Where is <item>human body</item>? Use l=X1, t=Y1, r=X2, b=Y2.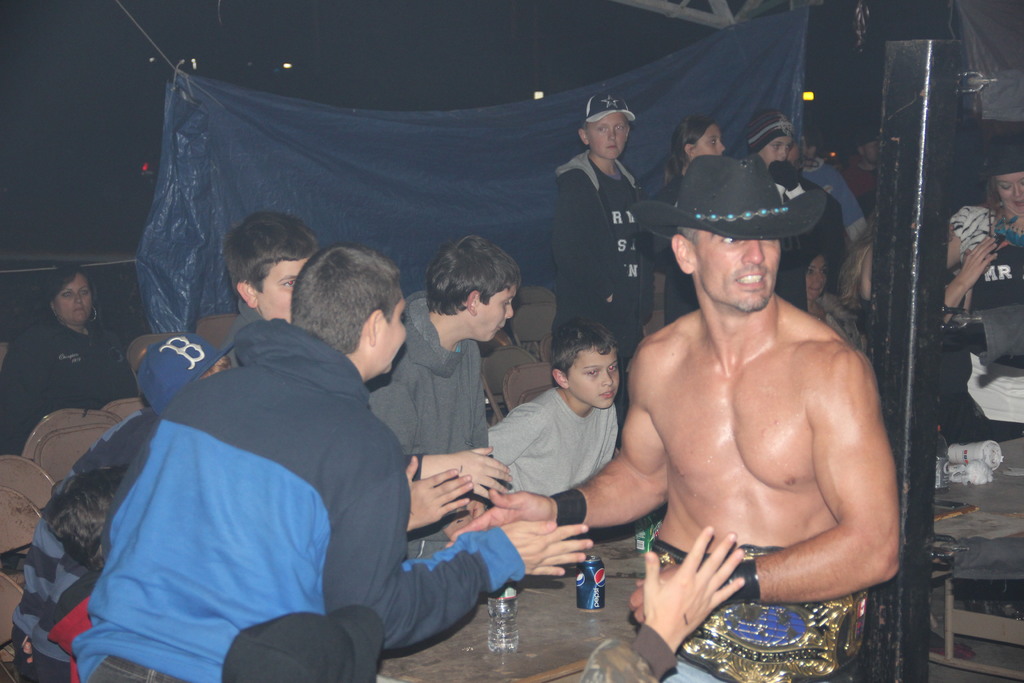
l=358, t=224, r=526, b=478.
